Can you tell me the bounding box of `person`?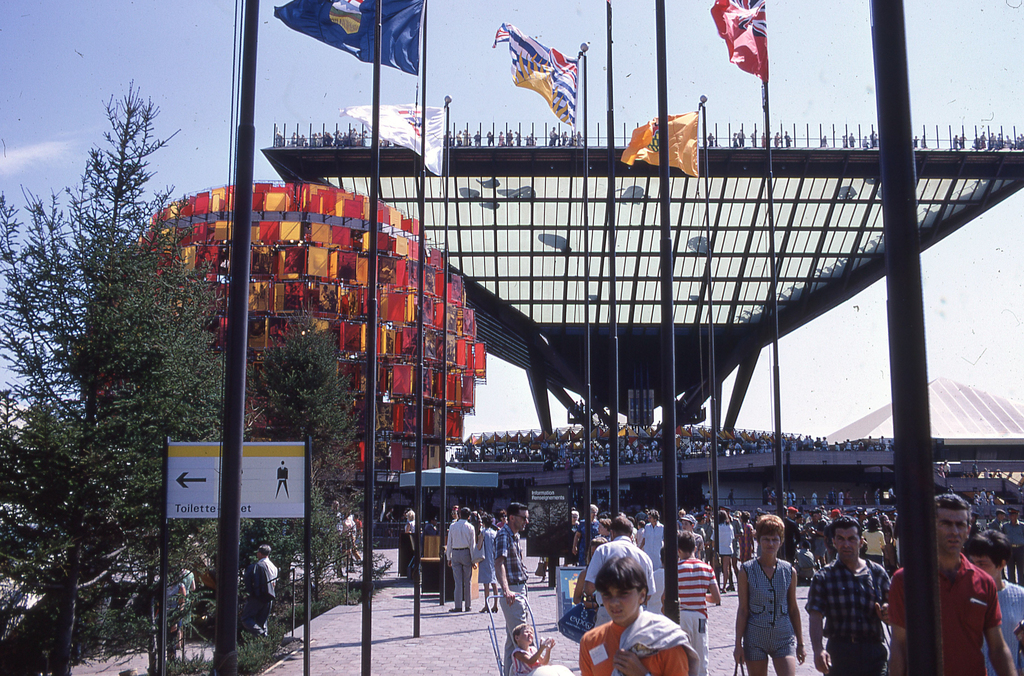
x1=478, y1=512, x2=507, y2=616.
